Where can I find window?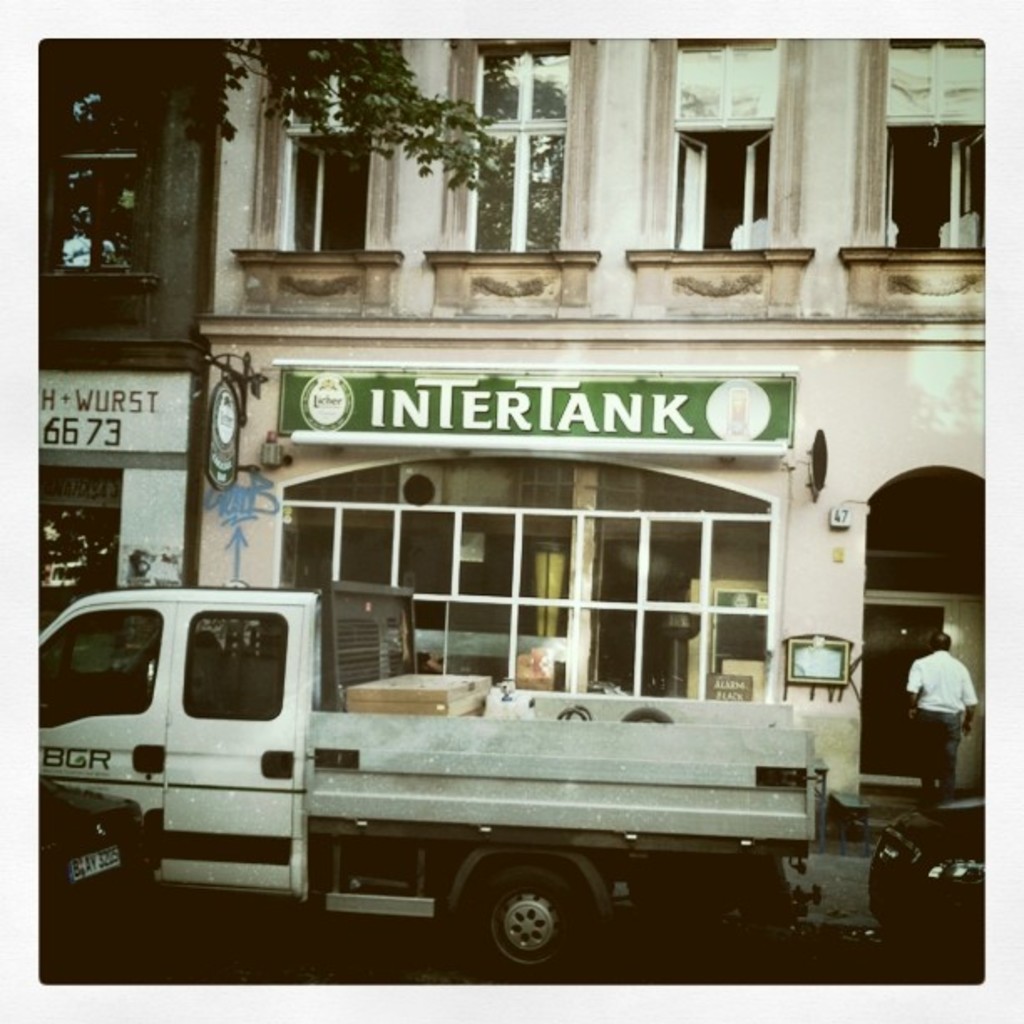
You can find it at (left=268, top=40, right=395, bottom=259).
